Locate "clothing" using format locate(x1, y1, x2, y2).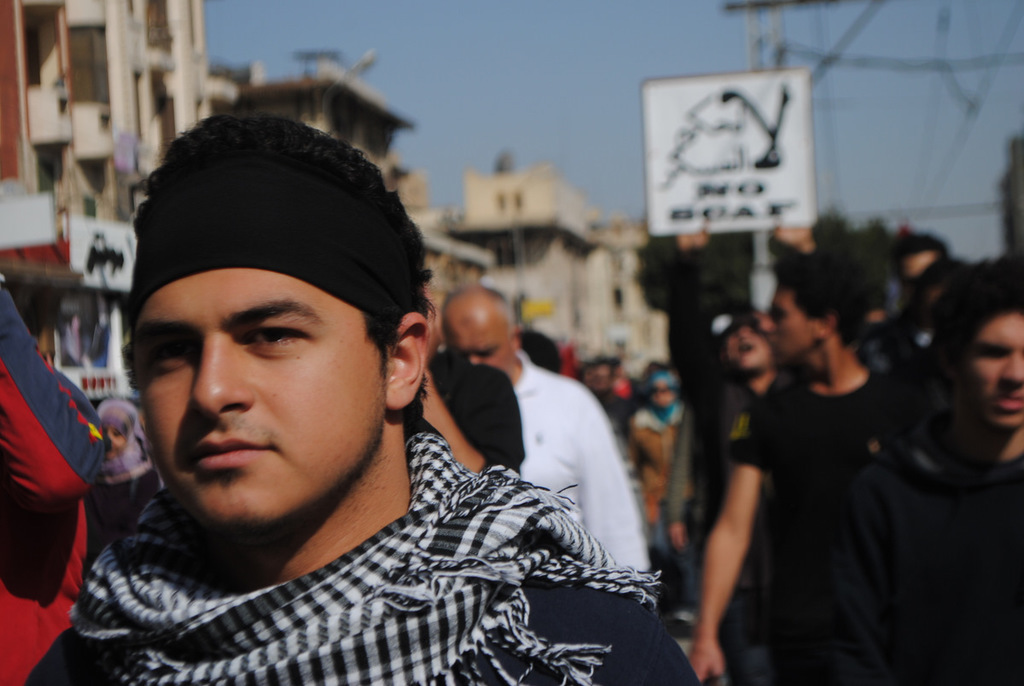
locate(0, 279, 113, 685).
